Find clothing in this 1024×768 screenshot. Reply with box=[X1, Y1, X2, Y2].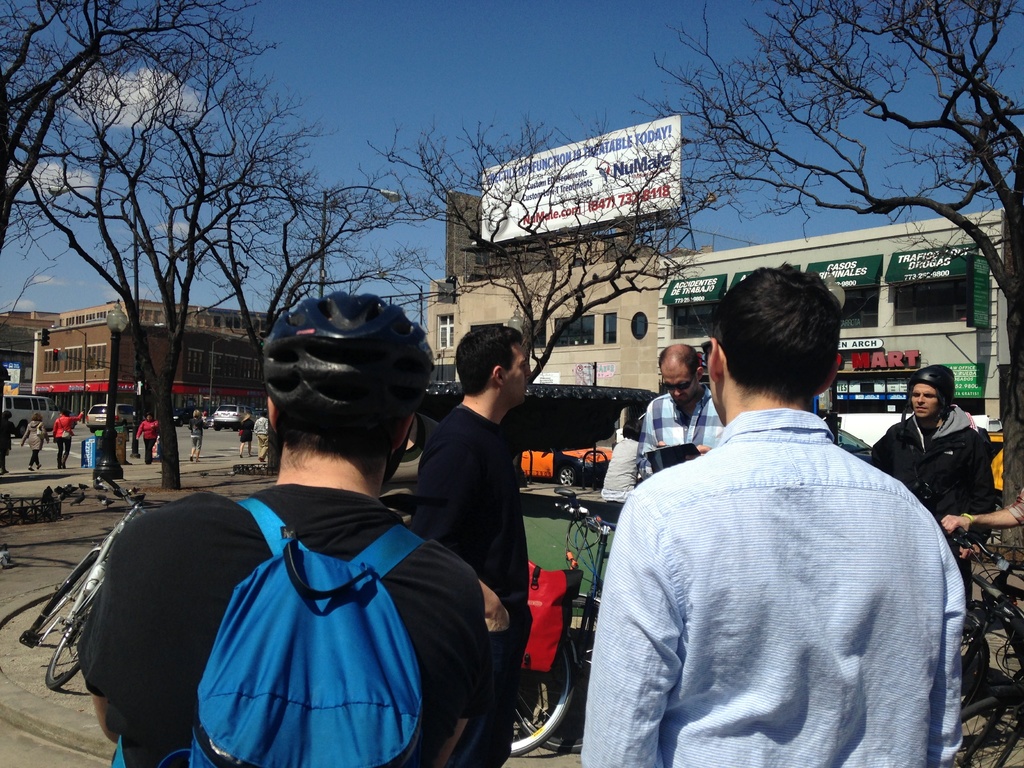
box=[428, 404, 549, 733].
